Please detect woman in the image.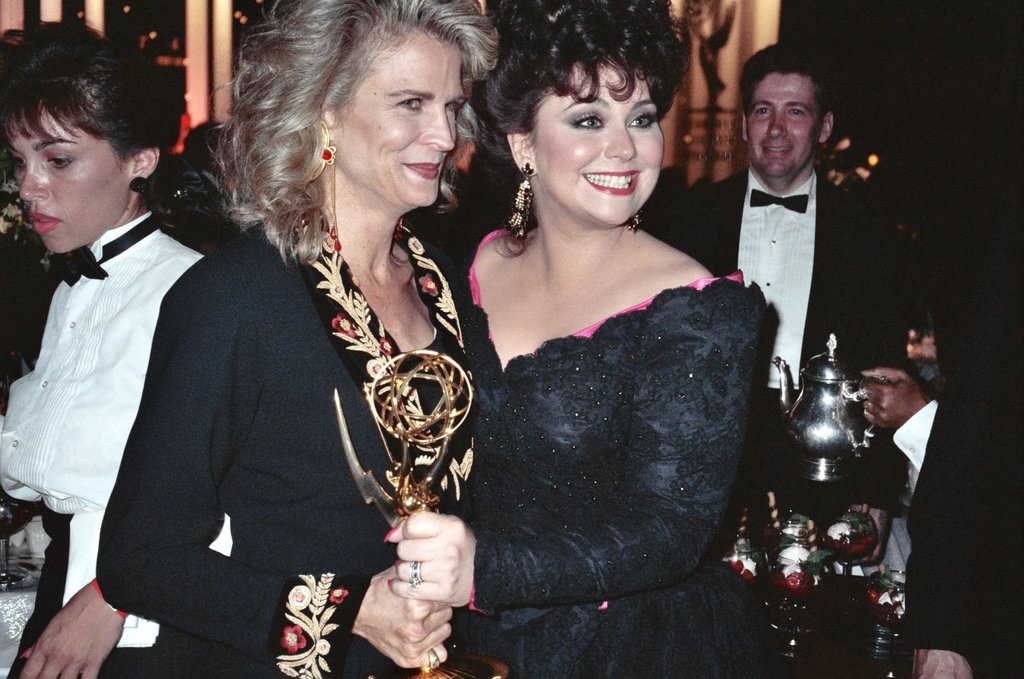
l=108, t=11, r=496, b=661.
